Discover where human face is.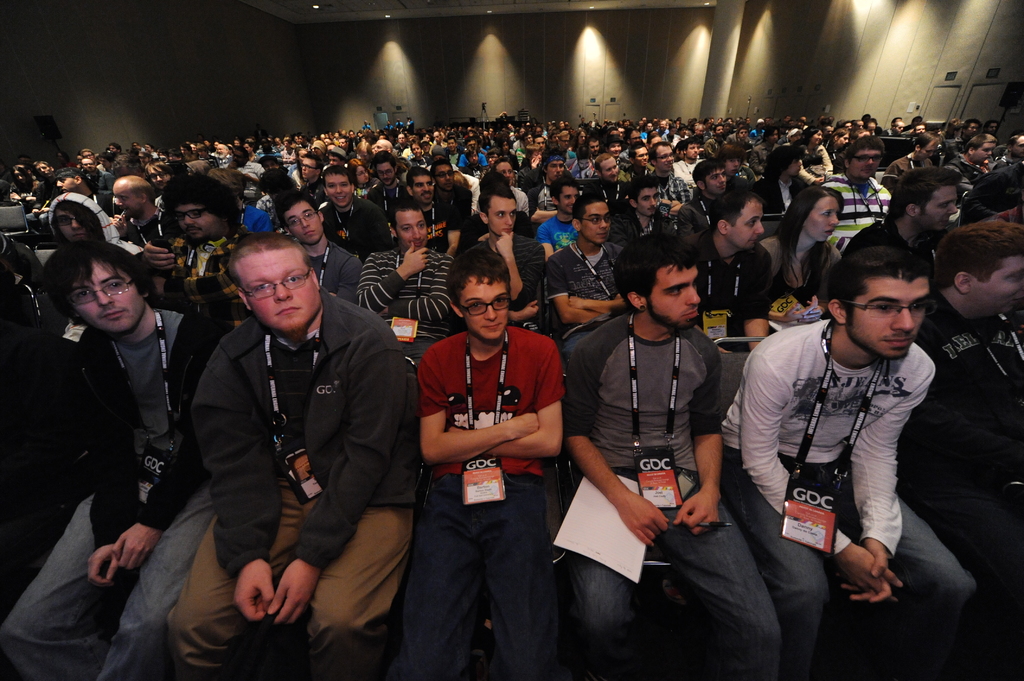
Discovered at rect(82, 156, 96, 175).
